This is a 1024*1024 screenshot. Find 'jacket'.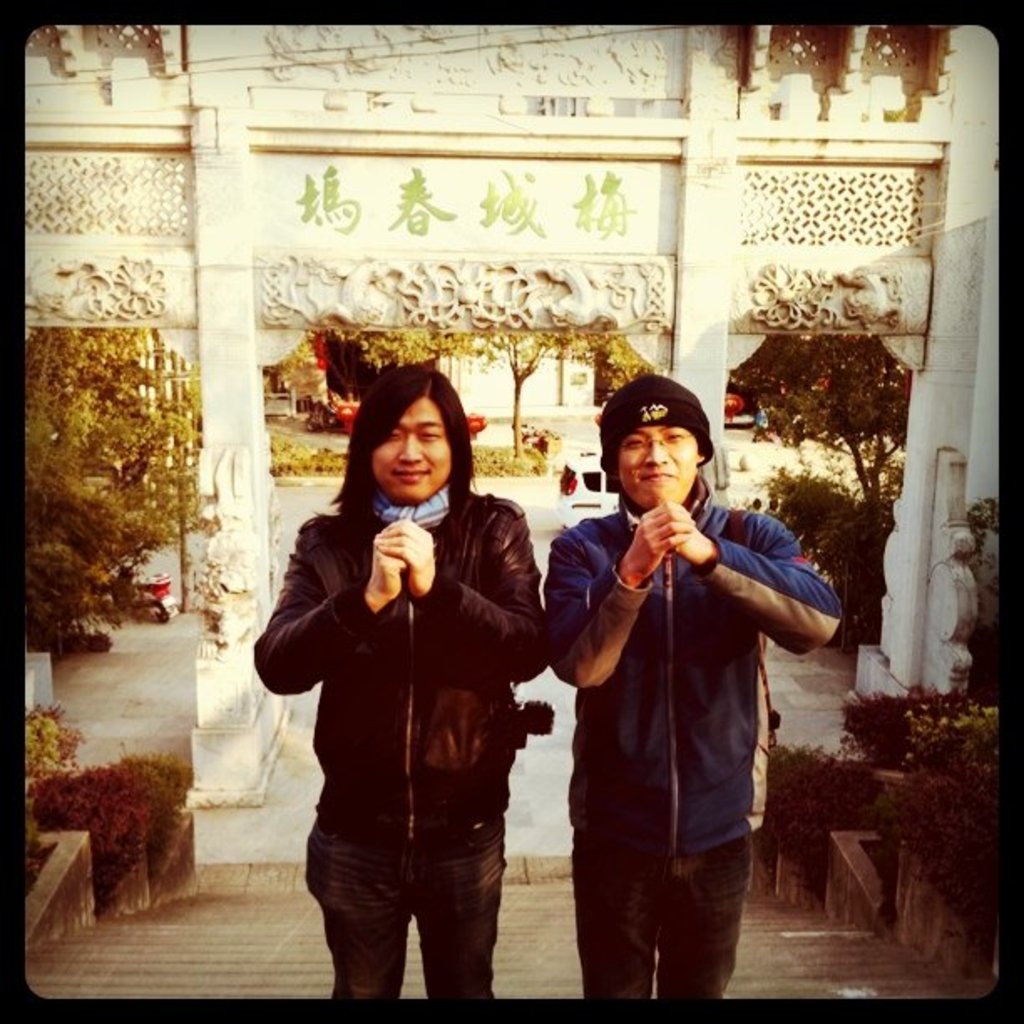
Bounding box: pyautogui.locateOnScreen(251, 418, 542, 855).
